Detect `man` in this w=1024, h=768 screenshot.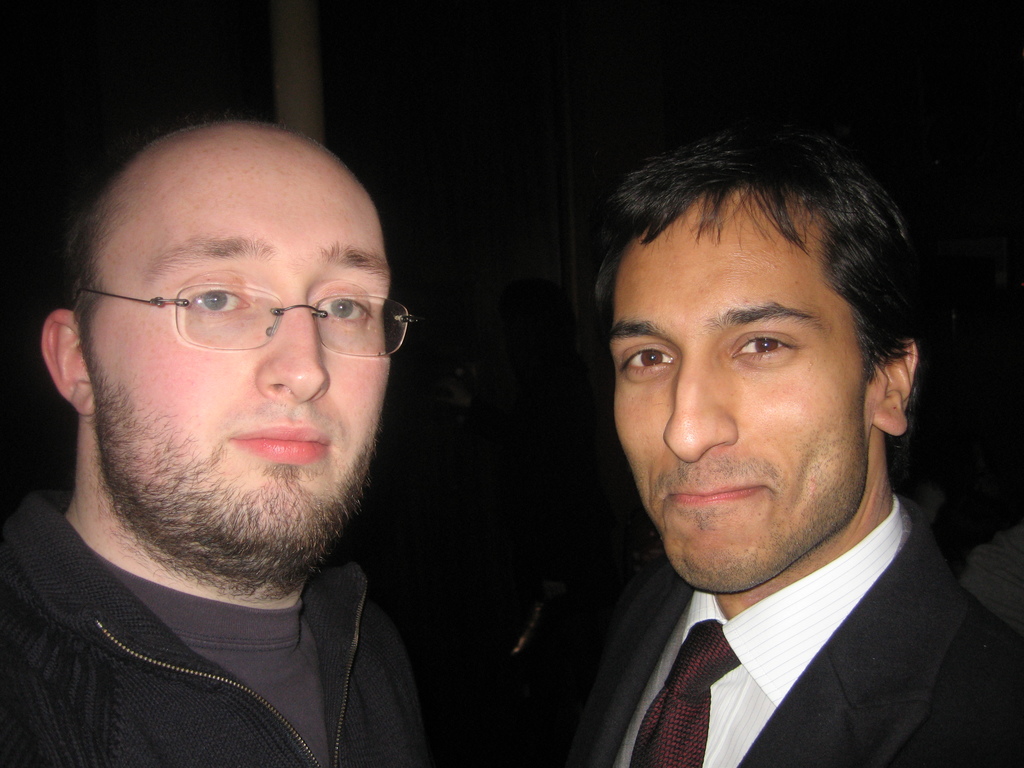
Detection: pyautogui.locateOnScreen(449, 123, 1020, 767).
